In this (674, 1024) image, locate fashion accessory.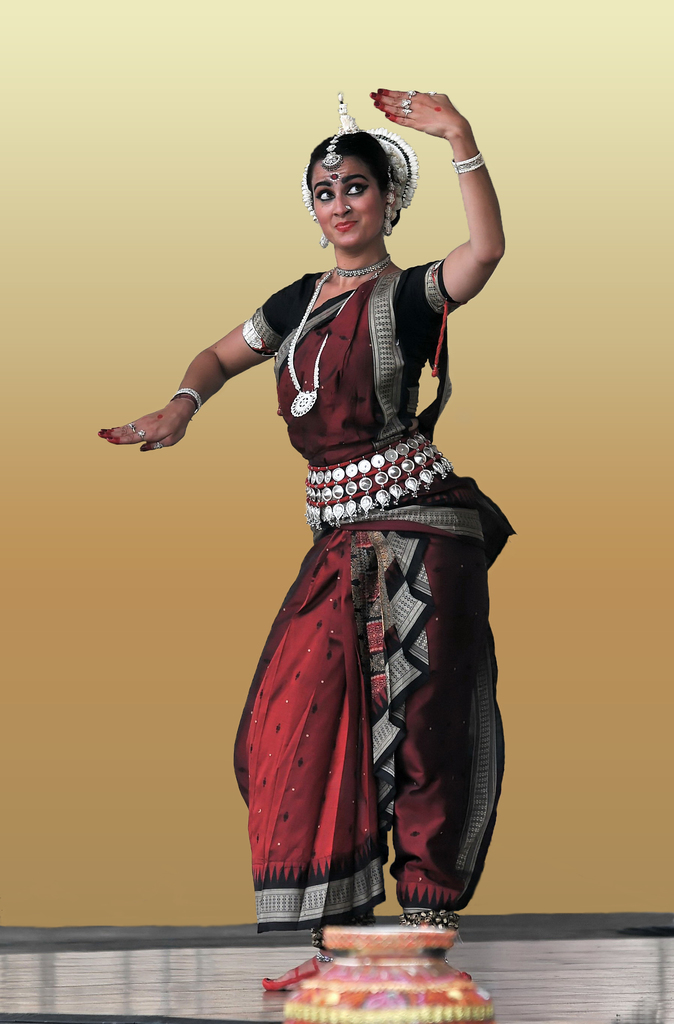
Bounding box: BBox(128, 421, 137, 431).
